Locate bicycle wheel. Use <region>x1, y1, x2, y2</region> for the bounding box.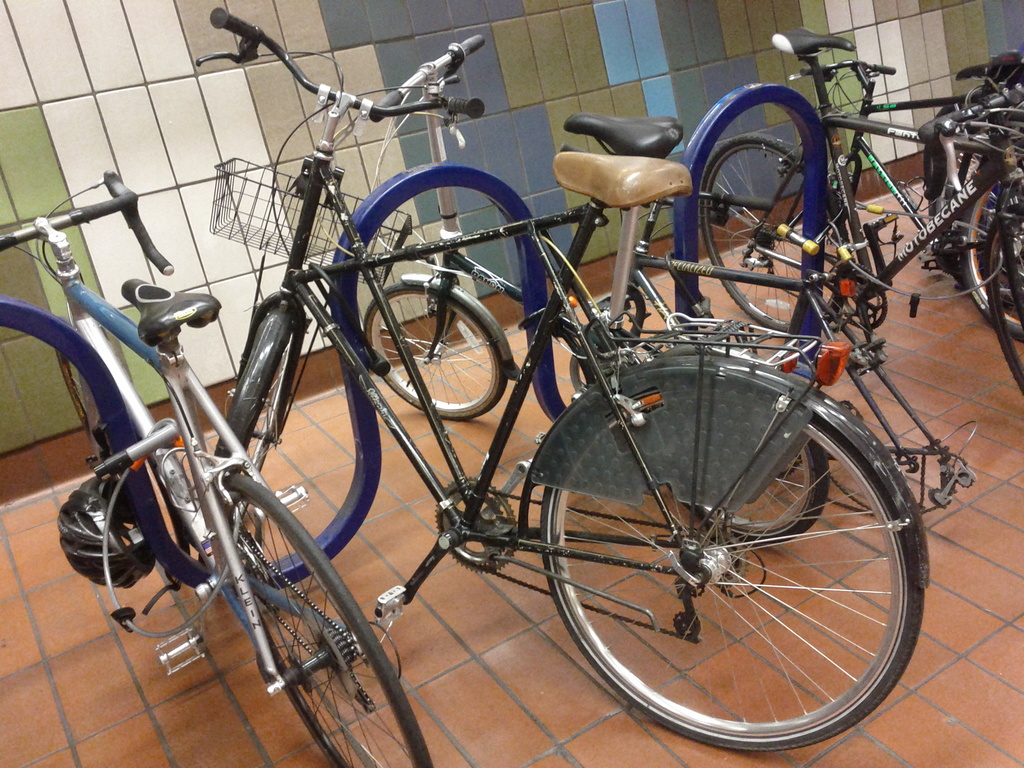
<region>540, 376, 926, 755</region>.
